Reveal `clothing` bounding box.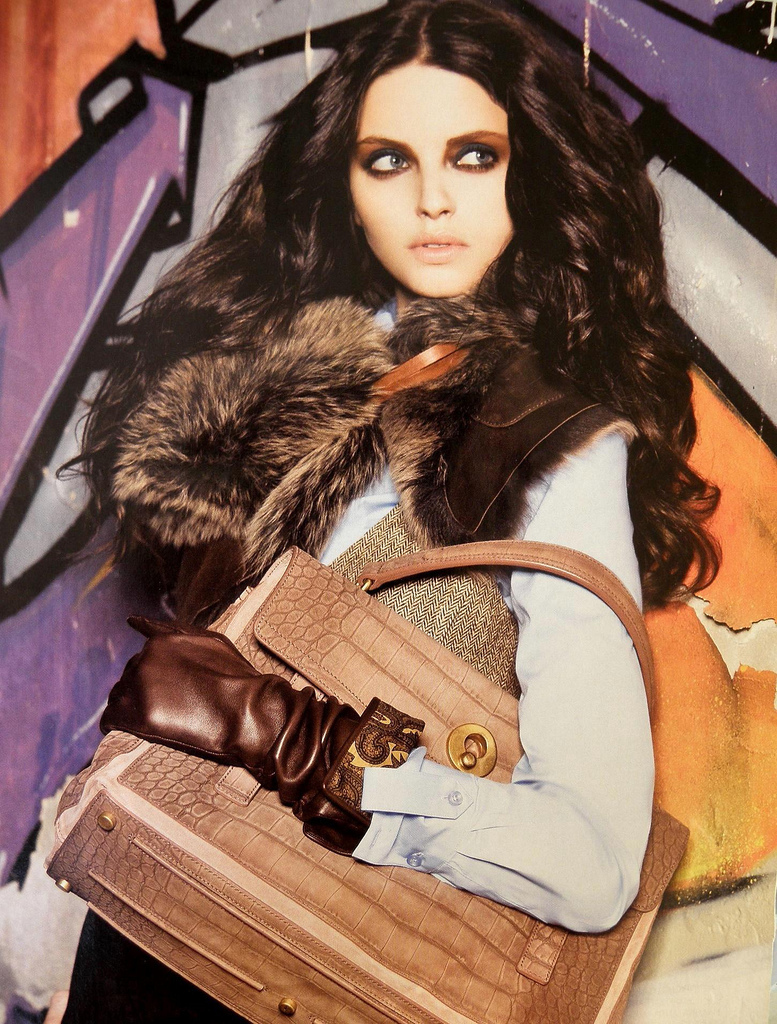
Revealed: <bbox>0, 296, 634, 1023</bbox>.
